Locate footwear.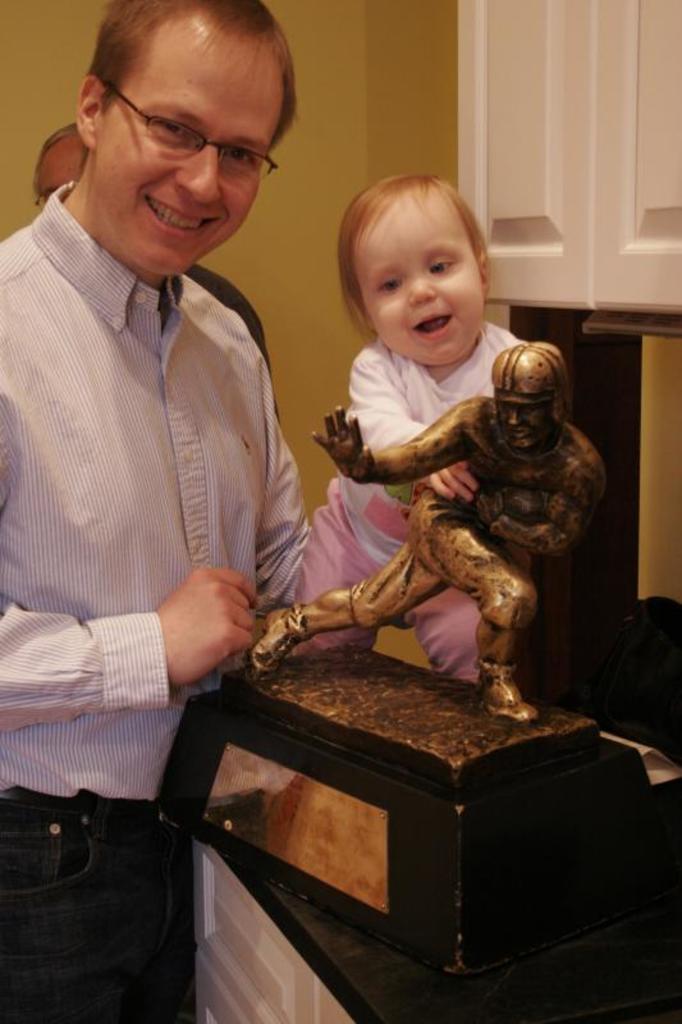
Bounding box: pyautogui.locateOnScreen(476, 669, 536, 728).
